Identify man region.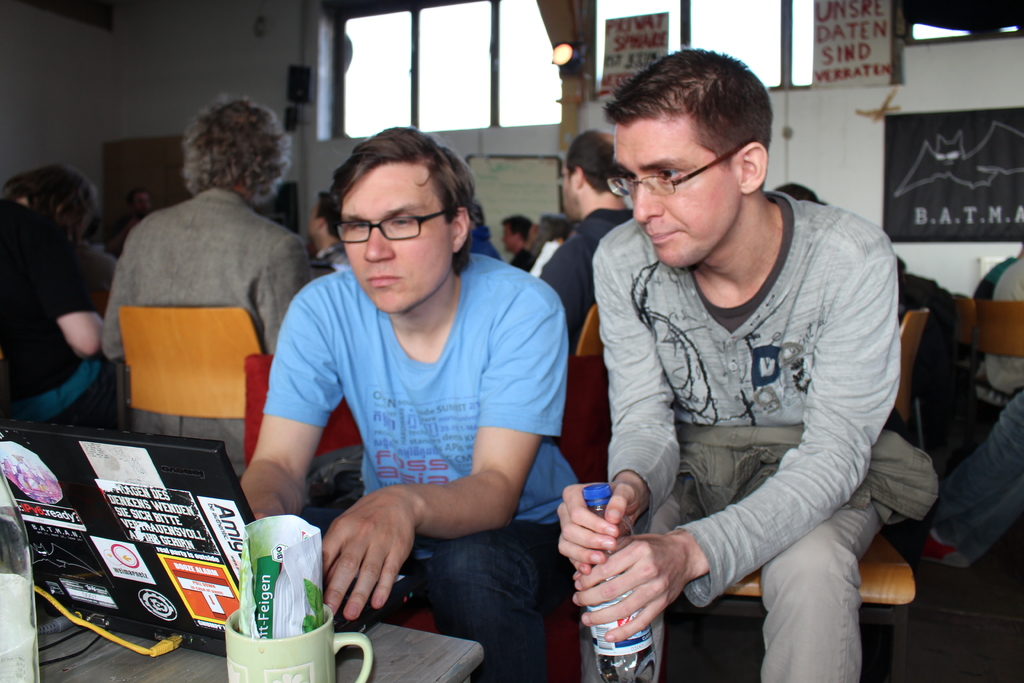
Region: bbox=[506, 210, 530, 279].
